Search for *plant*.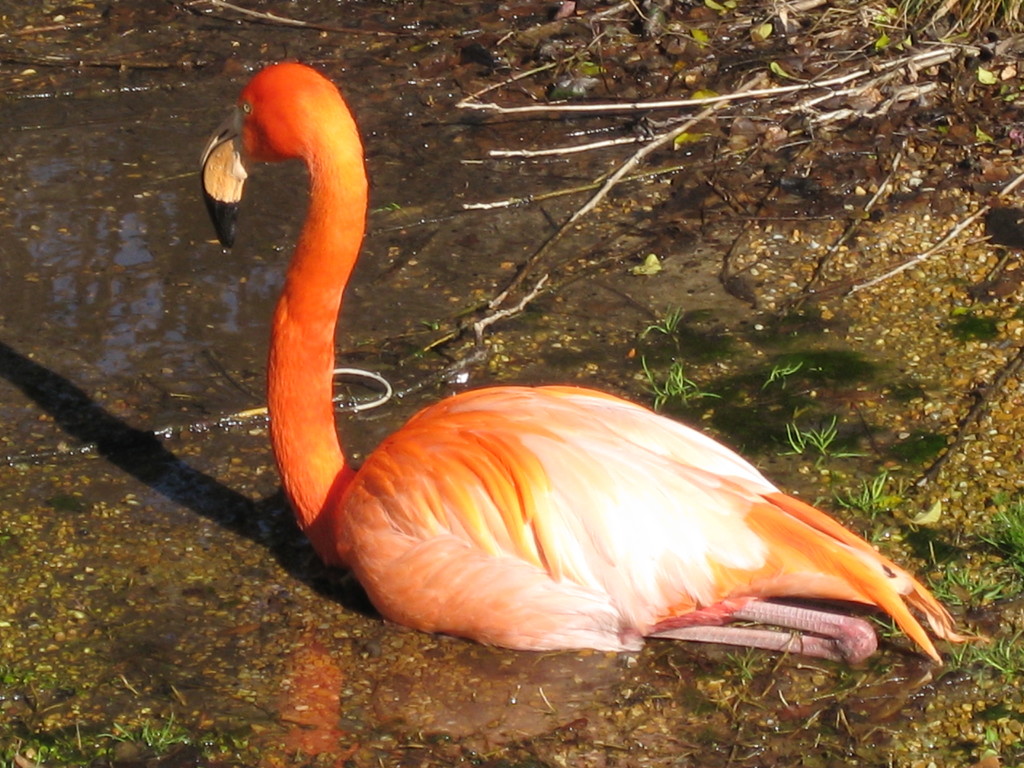
Found at rect(639, 352, 723, 415).
